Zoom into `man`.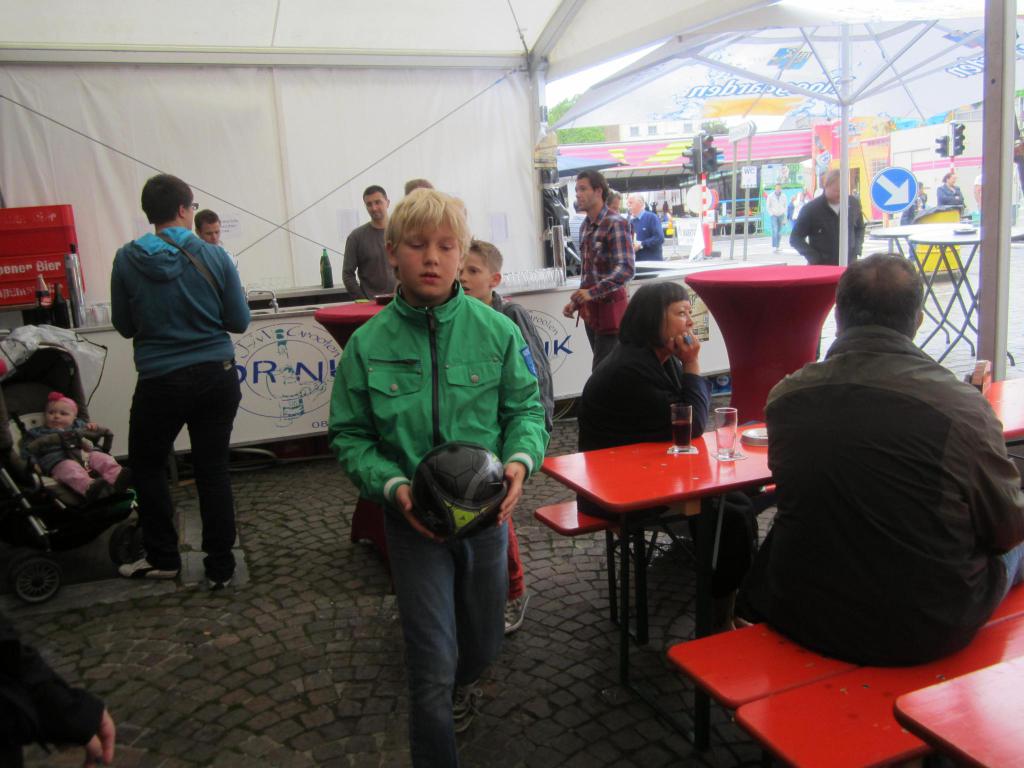
Zoom target: rect(766, 182, 791, 247).
